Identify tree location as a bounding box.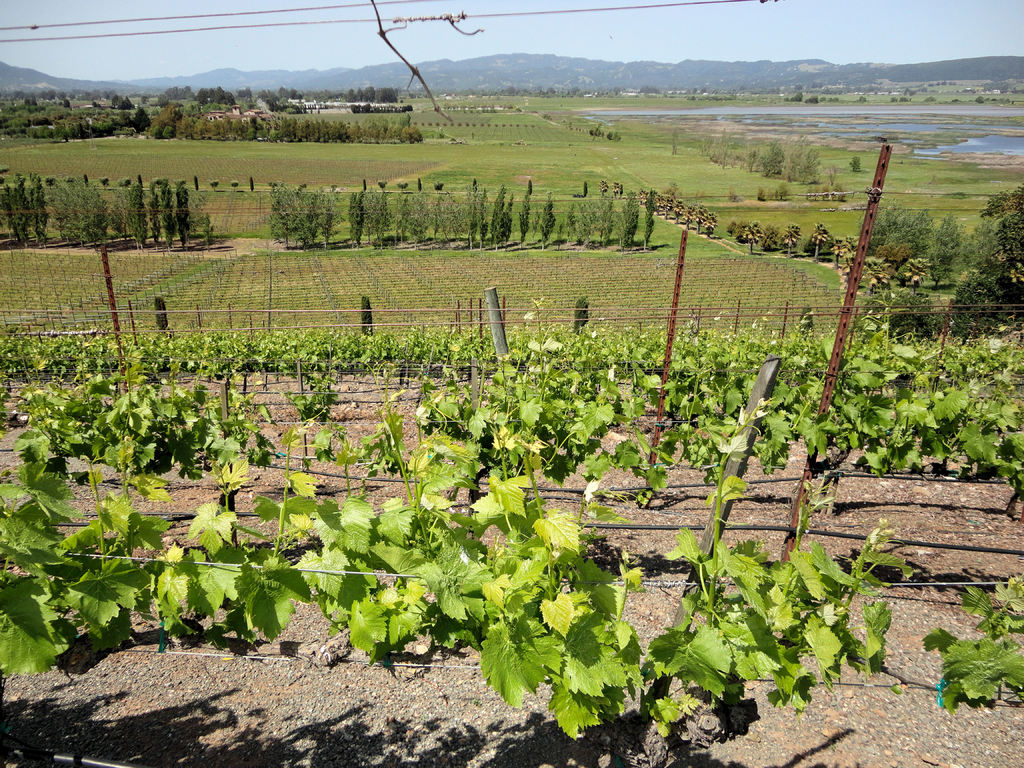
bbox=[120, 182, 148, 250].
